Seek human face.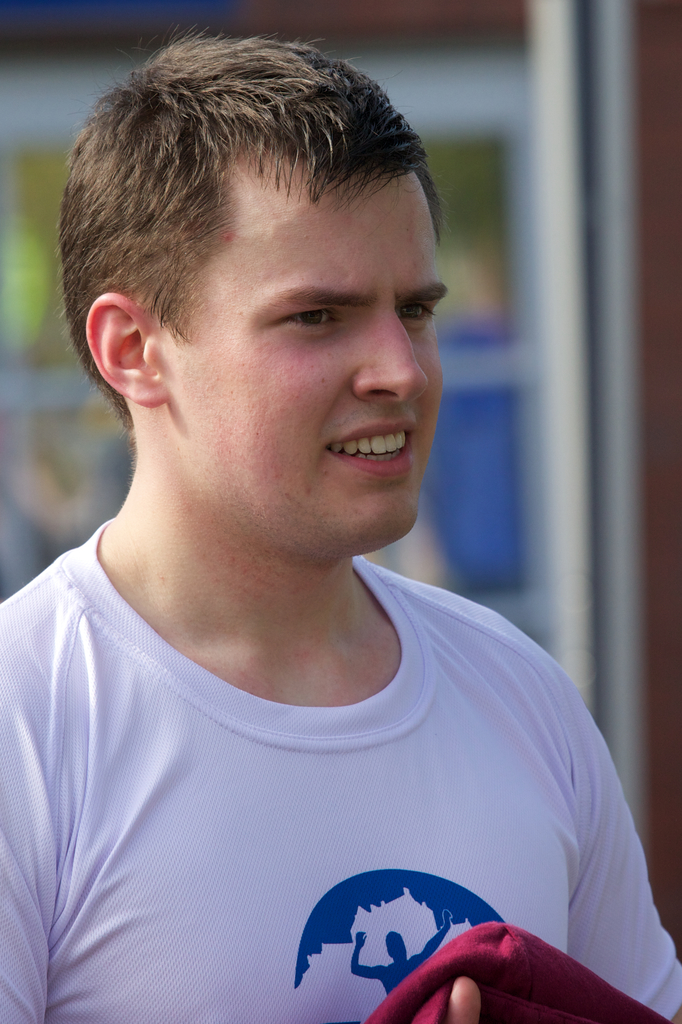
(155, 157, 445, 554).
